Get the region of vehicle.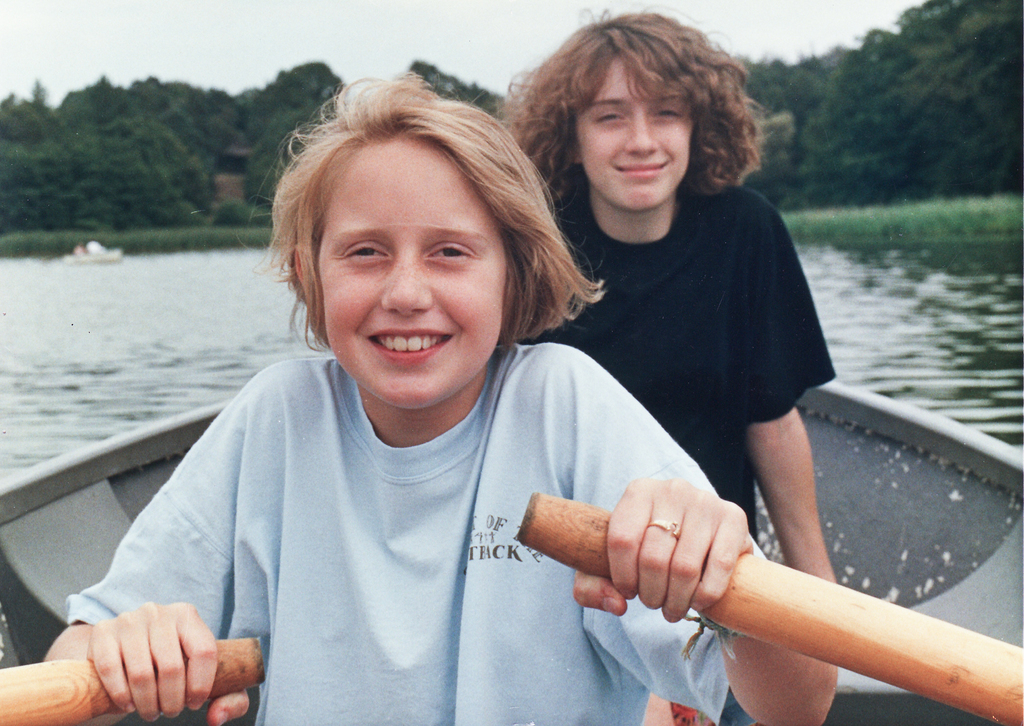
[left=60, top=242, right=125, bottom=268].
